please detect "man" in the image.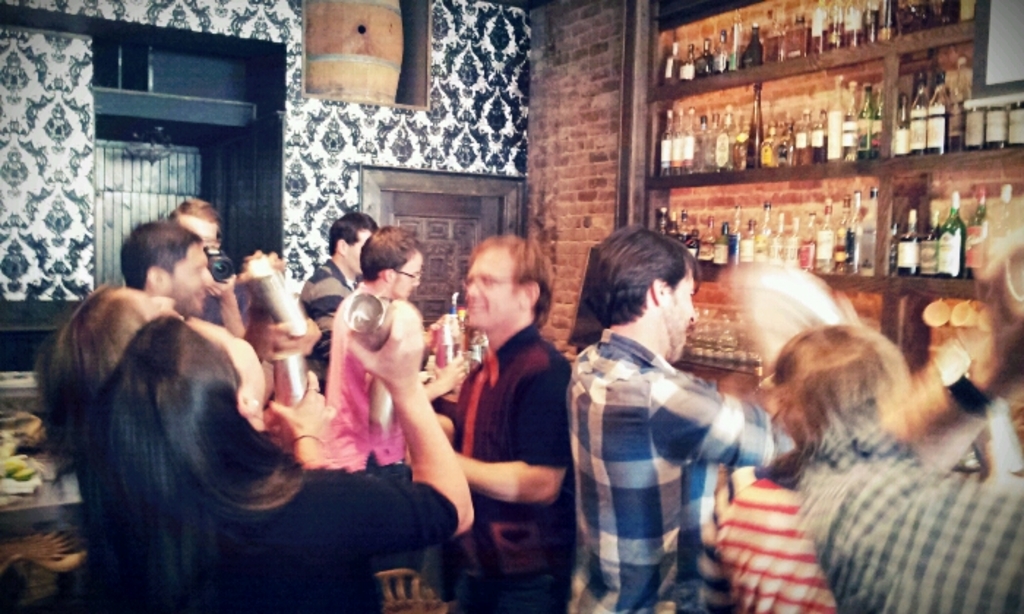
[402,232,573,613].
